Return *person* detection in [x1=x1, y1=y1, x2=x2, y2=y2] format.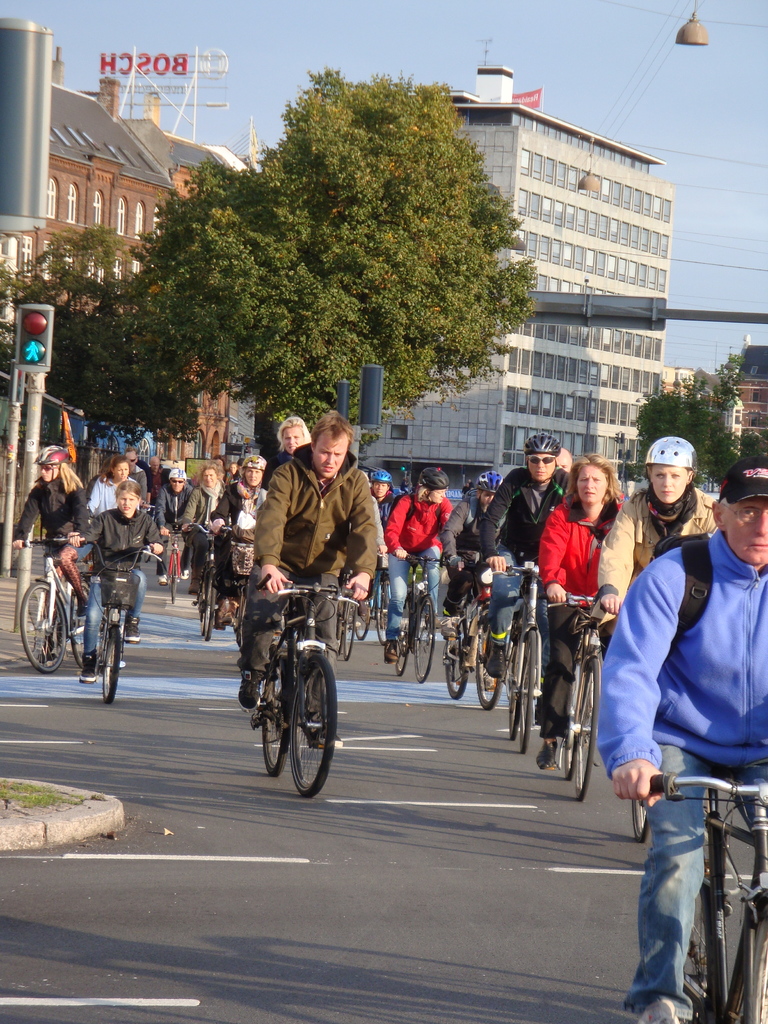
[x1=213, y1=449, x2=271, y2=637].
